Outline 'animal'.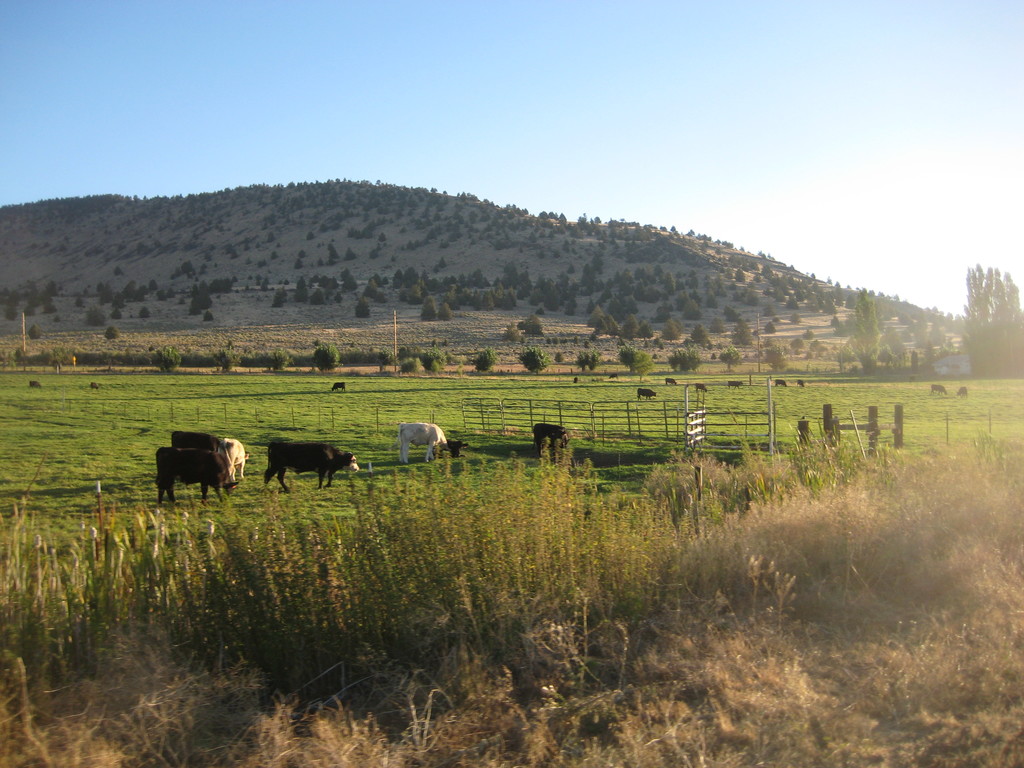
Outline: (x1=925, y1=384, x2=943, y2=395).
